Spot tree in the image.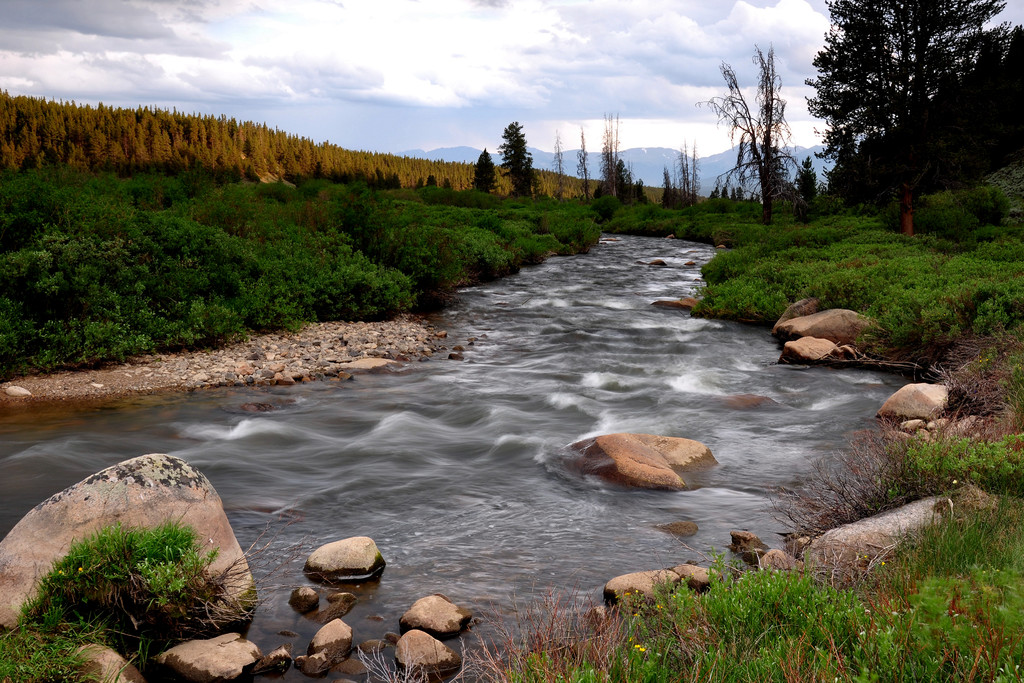
tree found at (x1=699, y1=43, x2=794, y2=208).
